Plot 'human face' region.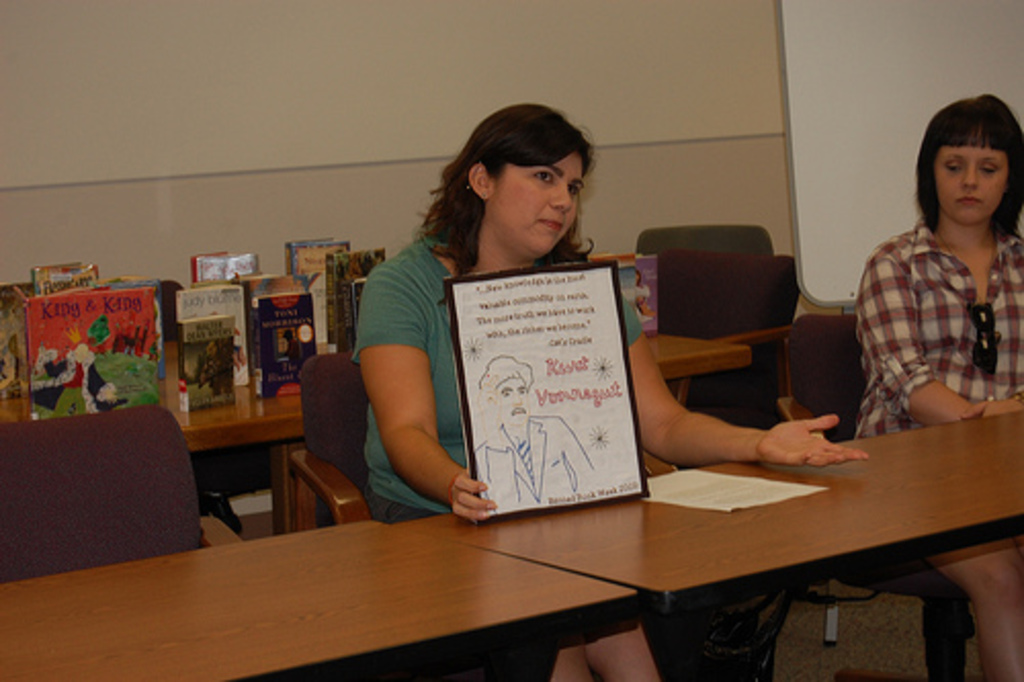
Plotted at bbox(492, 158, 584, 256).
